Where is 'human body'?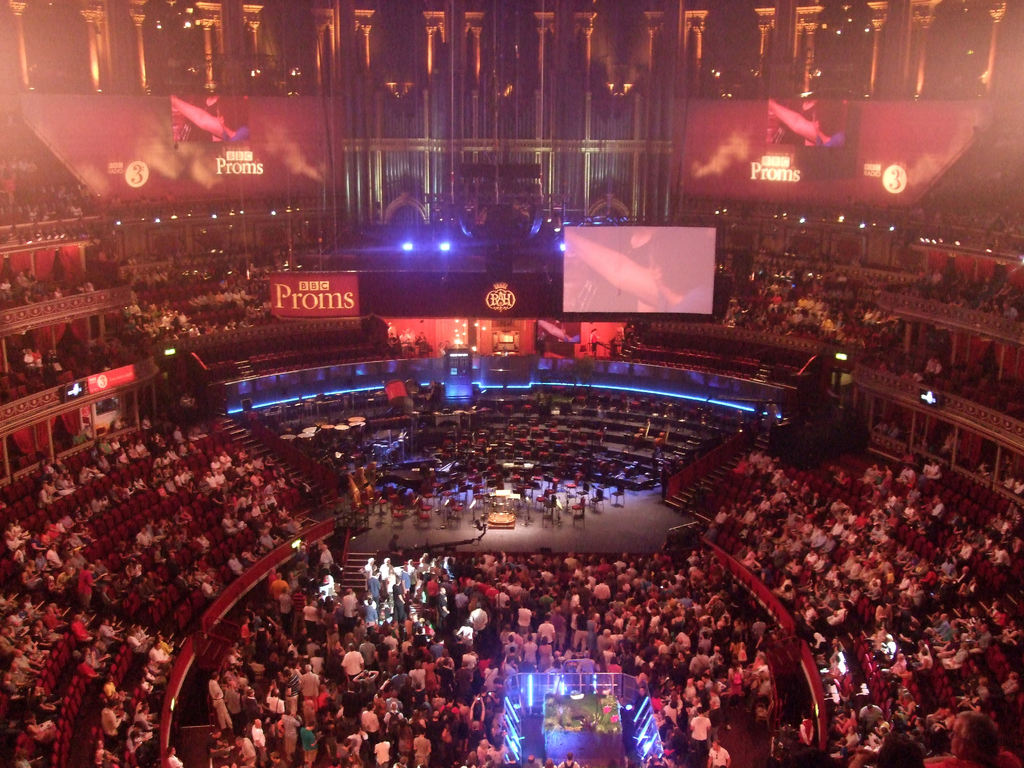
pyautogui.locateOnScreen(251, 657, 266, 680).
